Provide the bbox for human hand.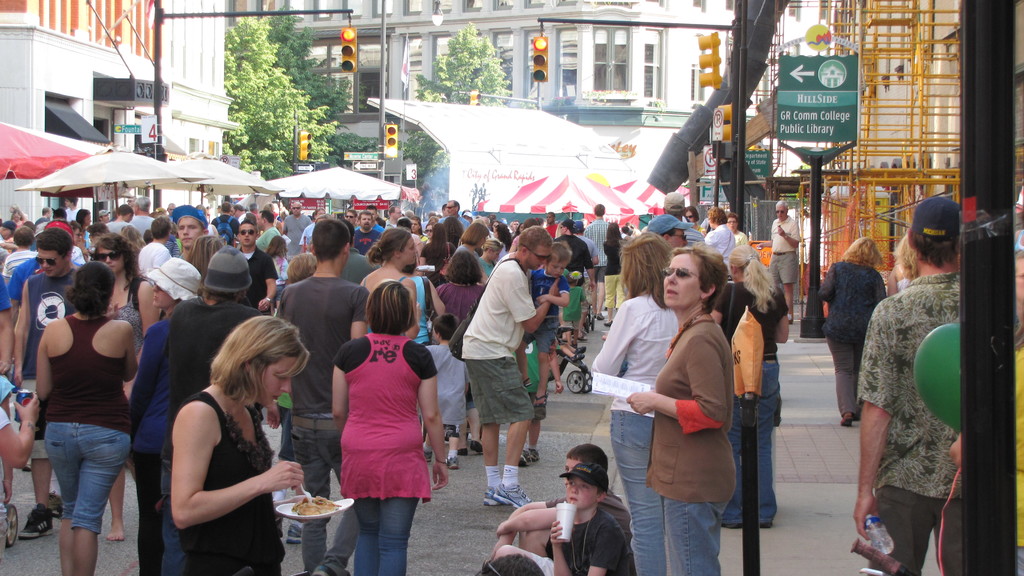
(x1=263, y1=403, x2=282, y2=431).
